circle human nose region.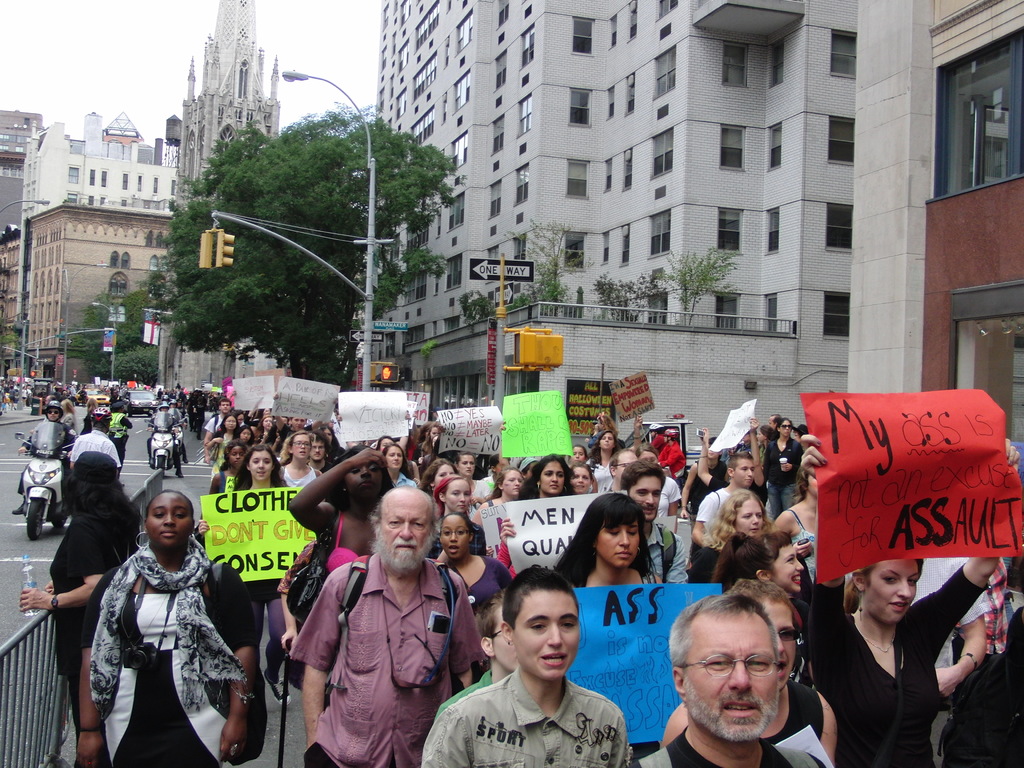
Region: (x1=893, y1=581, x2=915, y2=597).
